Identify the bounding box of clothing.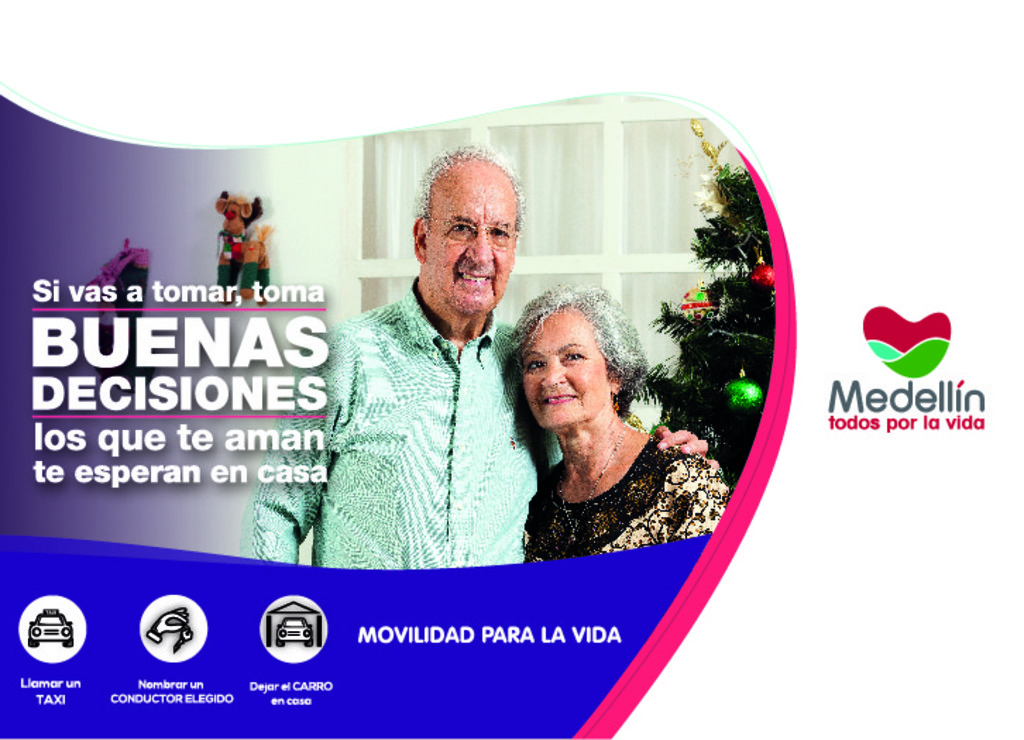
(525,436,732,558).
